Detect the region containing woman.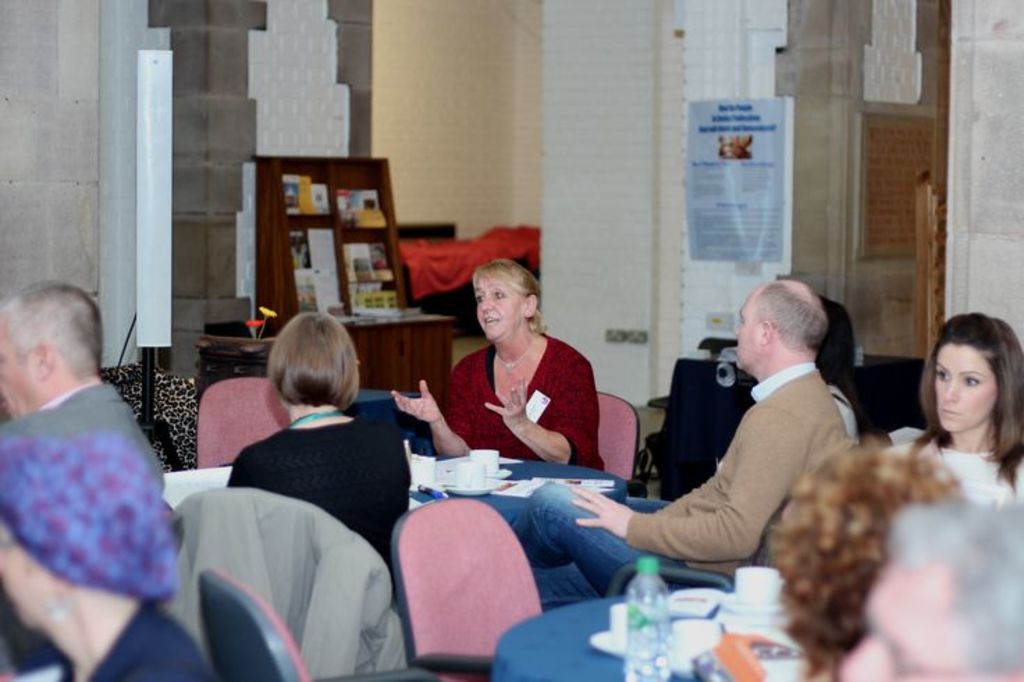
left=0, top=425, right=207, bottom=681.
